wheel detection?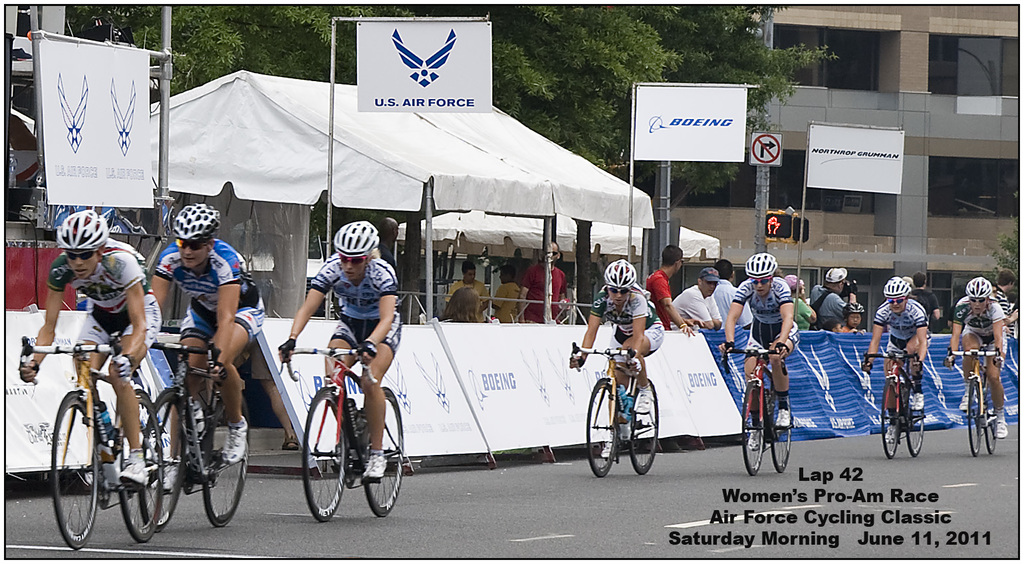
pyautogui.locateOnScreen(769, 400, 795, 474)
